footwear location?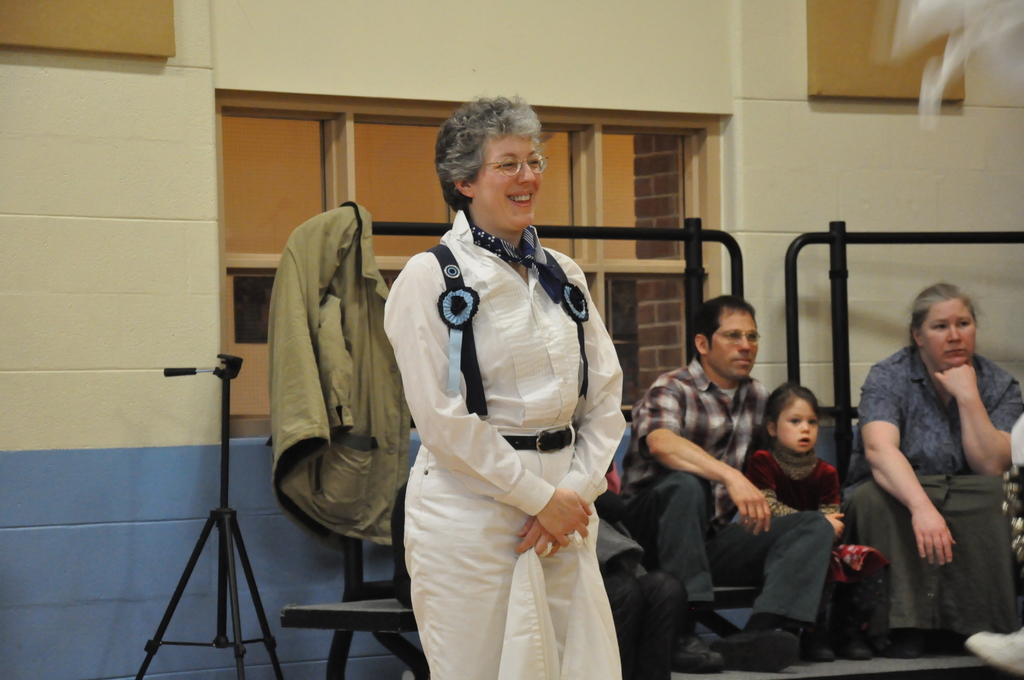
[804, 630, 832, 660]
